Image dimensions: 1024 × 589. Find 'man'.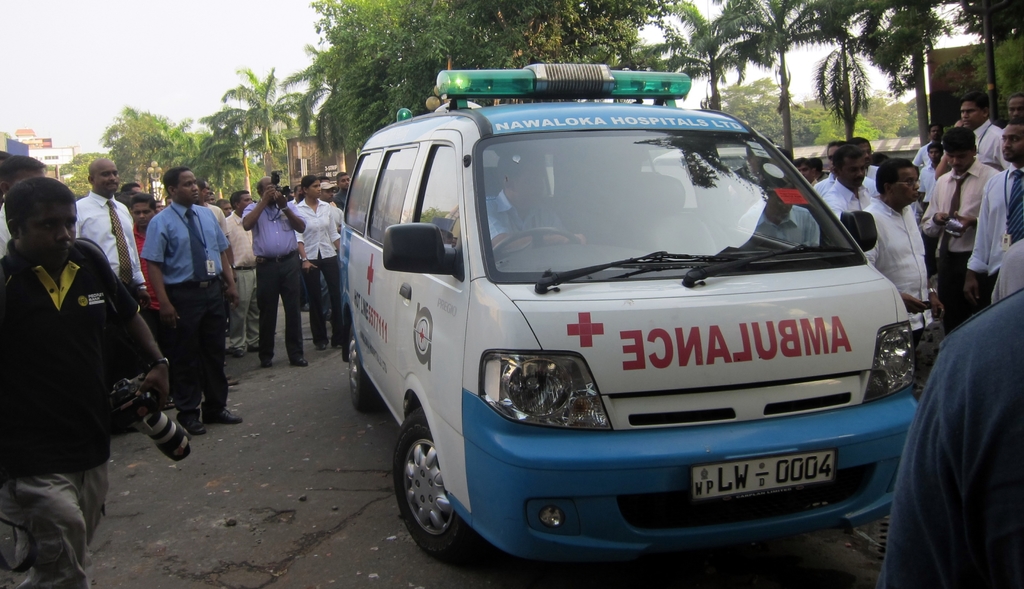
[x1=239, y1=177, x2=310, y2=363].
